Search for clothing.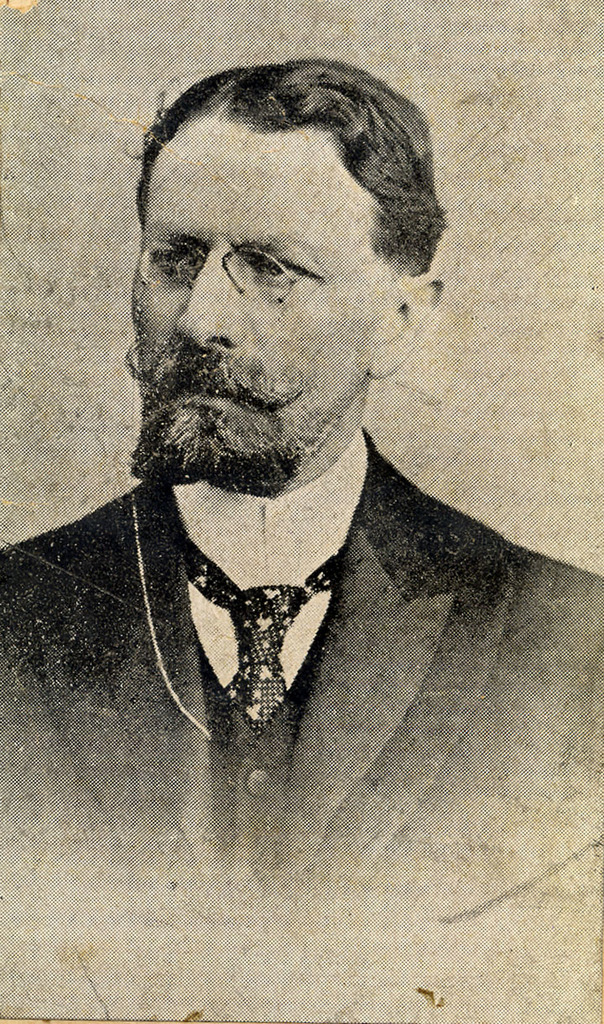
Found at 0 427 603 1019.
